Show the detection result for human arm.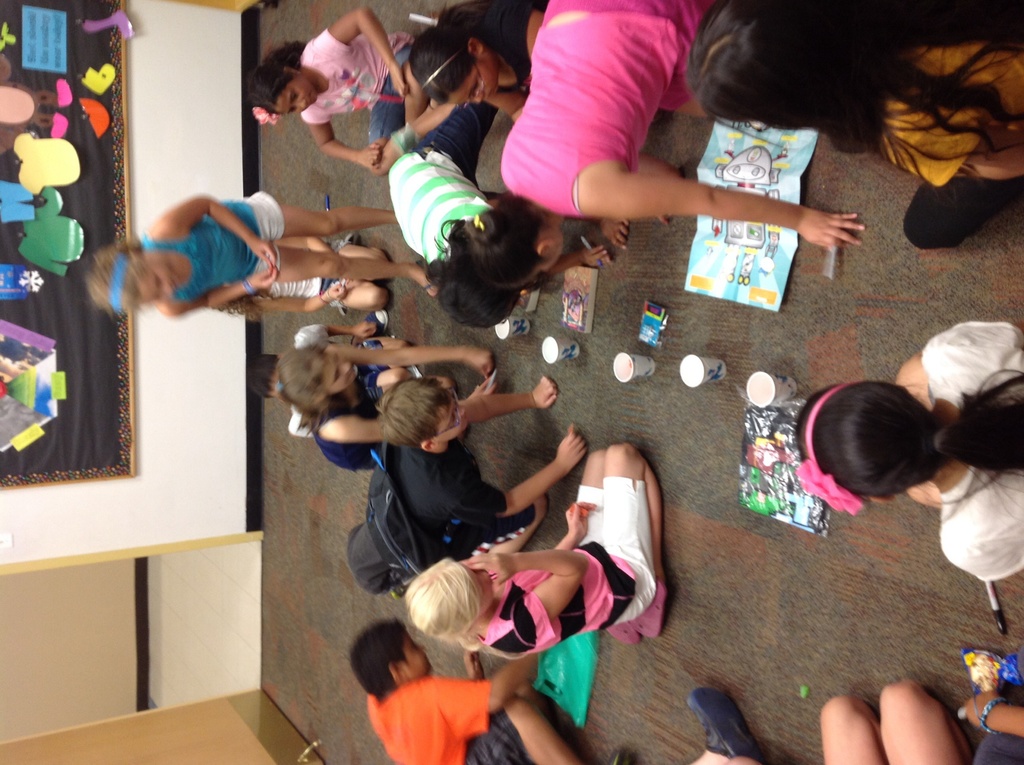
[left=291, top=319, right=377, bottom=353].
